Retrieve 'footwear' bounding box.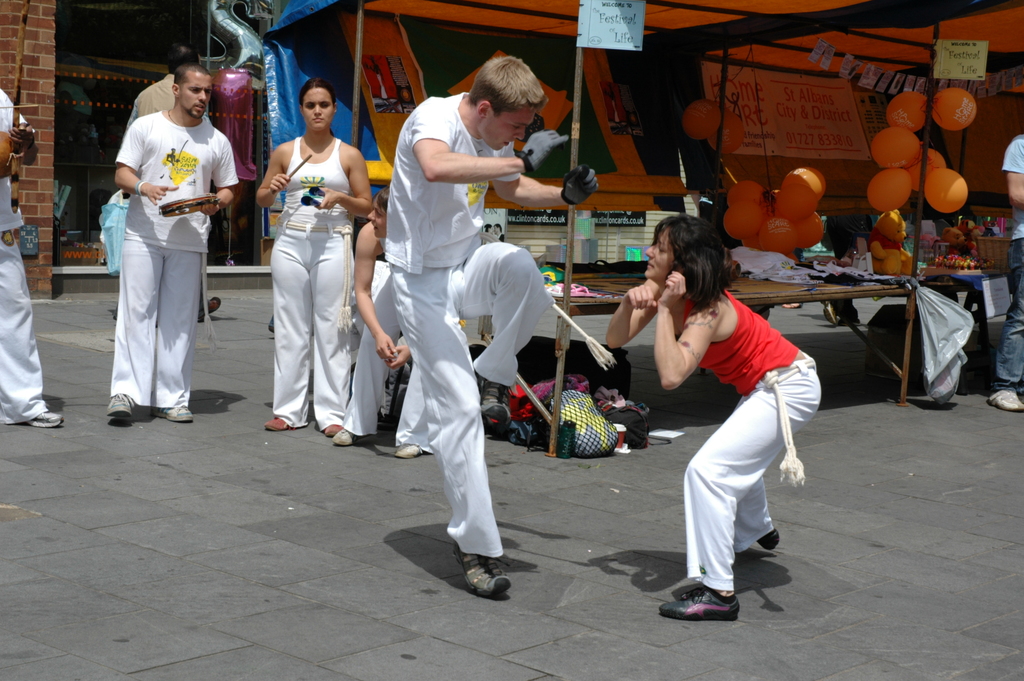
Bounding box: Rect(760, 529, 781, 551).
